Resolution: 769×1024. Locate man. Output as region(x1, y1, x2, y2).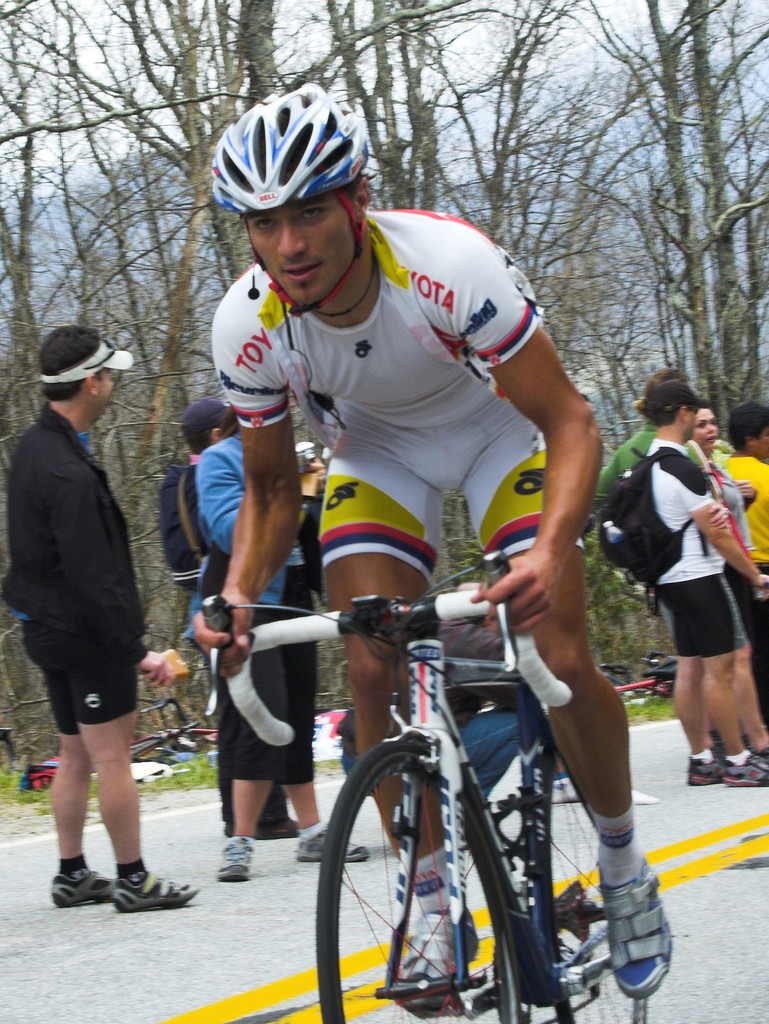
region(184, 79, 676, 1022).
